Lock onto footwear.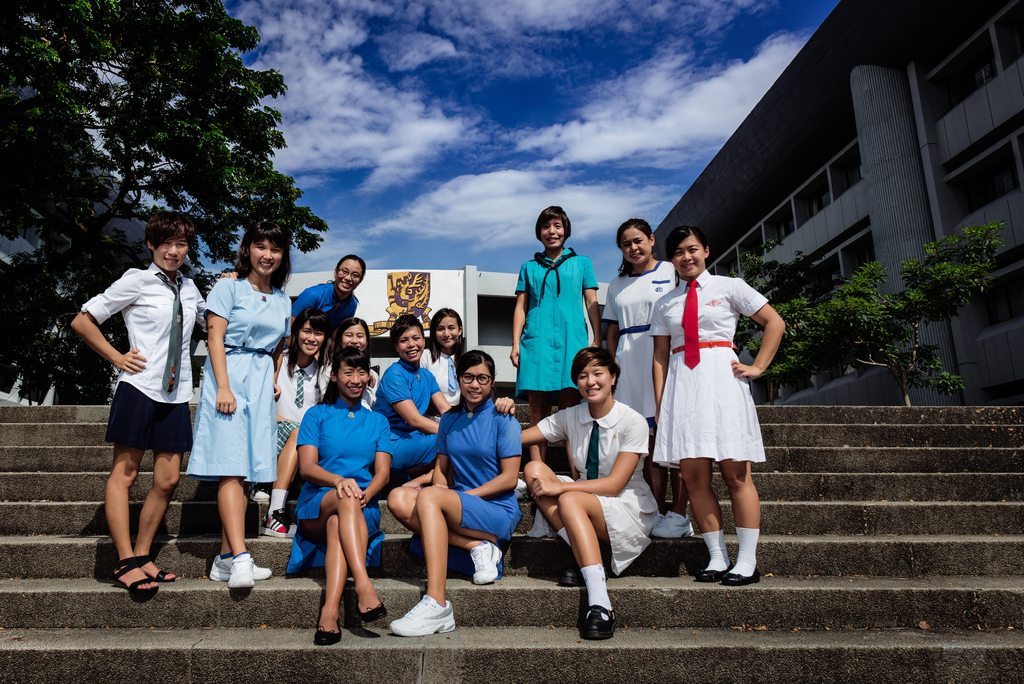
Locked: bbox=[718, 565, 763, 582].
